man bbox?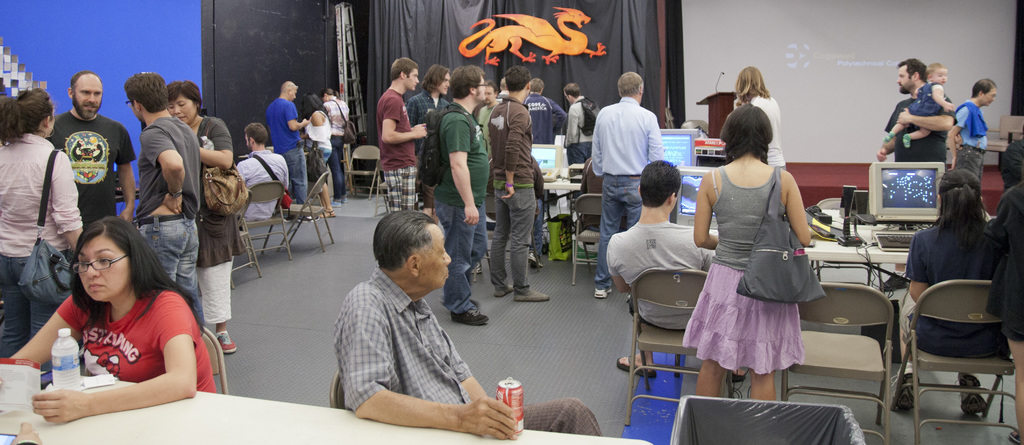
region(486, 65, 552, 302)
